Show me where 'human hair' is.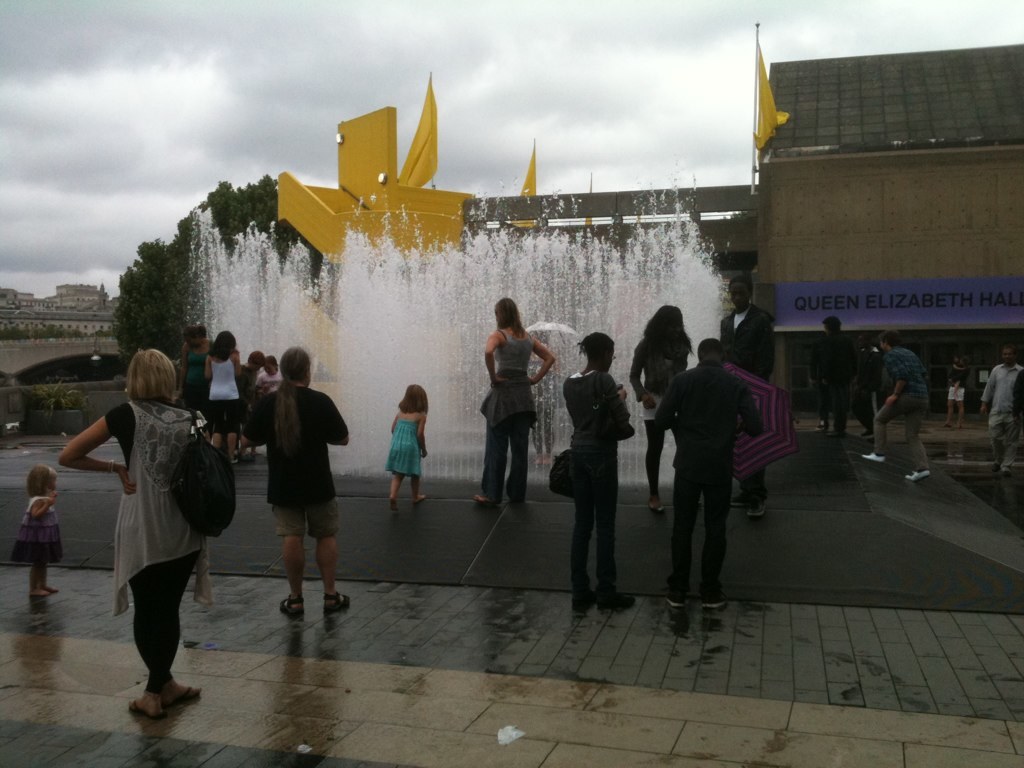
'human hair' is at l=264, t=352, r=274, b=368.
